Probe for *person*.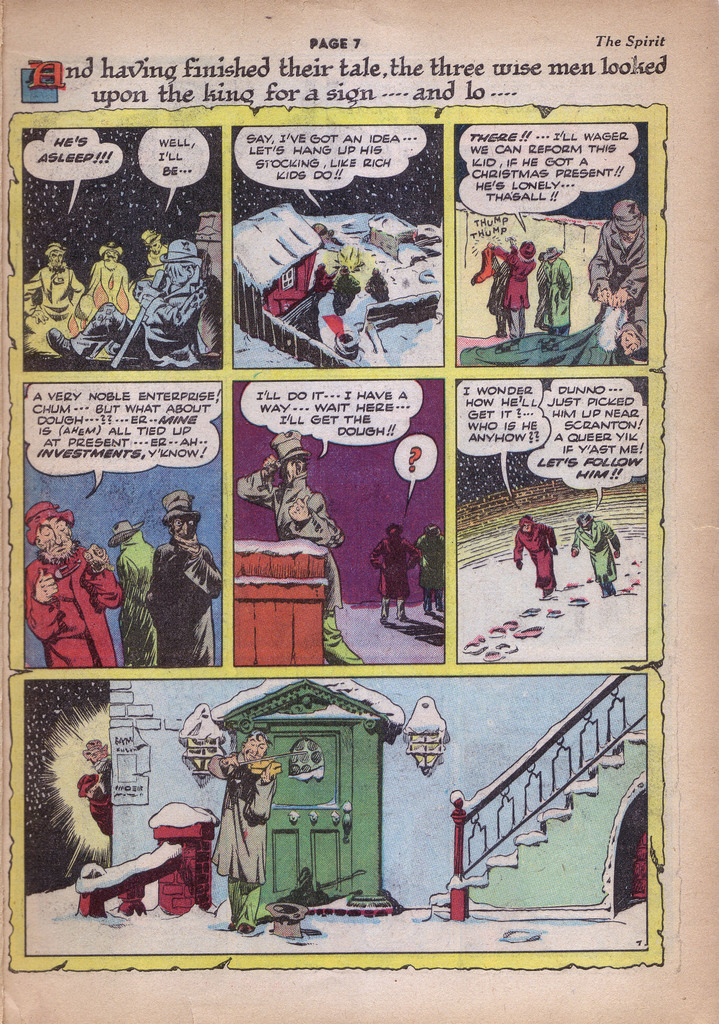
Probe result: rect(531, 278, 650, 369).
